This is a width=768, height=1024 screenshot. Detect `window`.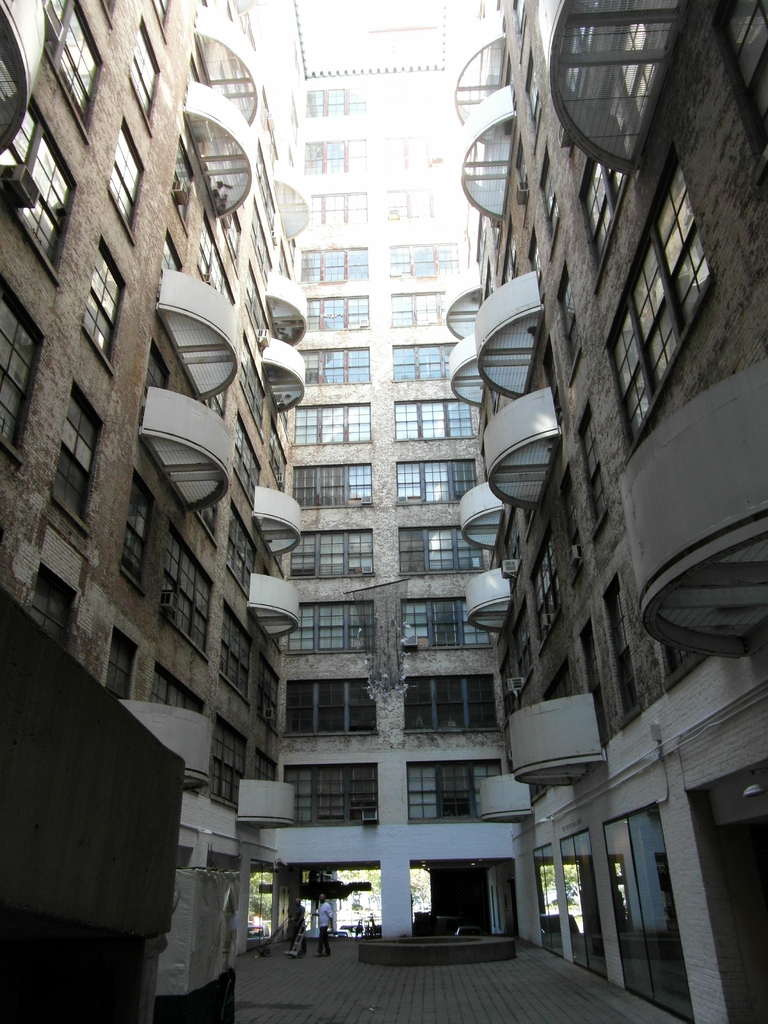
{"x1": 147, "y1": 666, "x2": 209, "y2": 715}.
